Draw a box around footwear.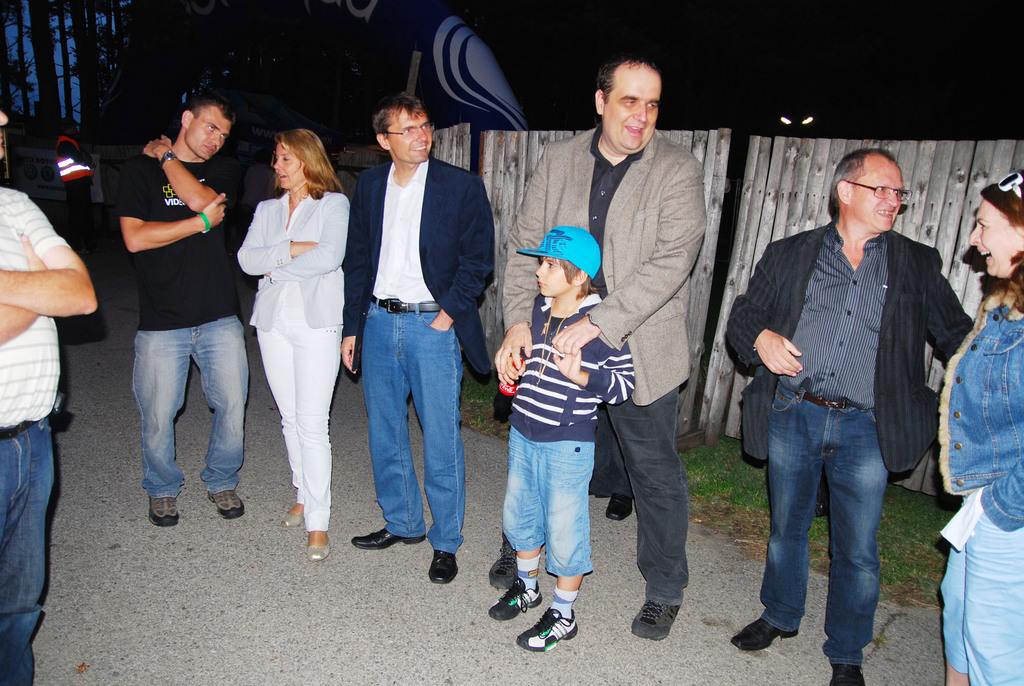
box=[285, 510, 305, 525].
